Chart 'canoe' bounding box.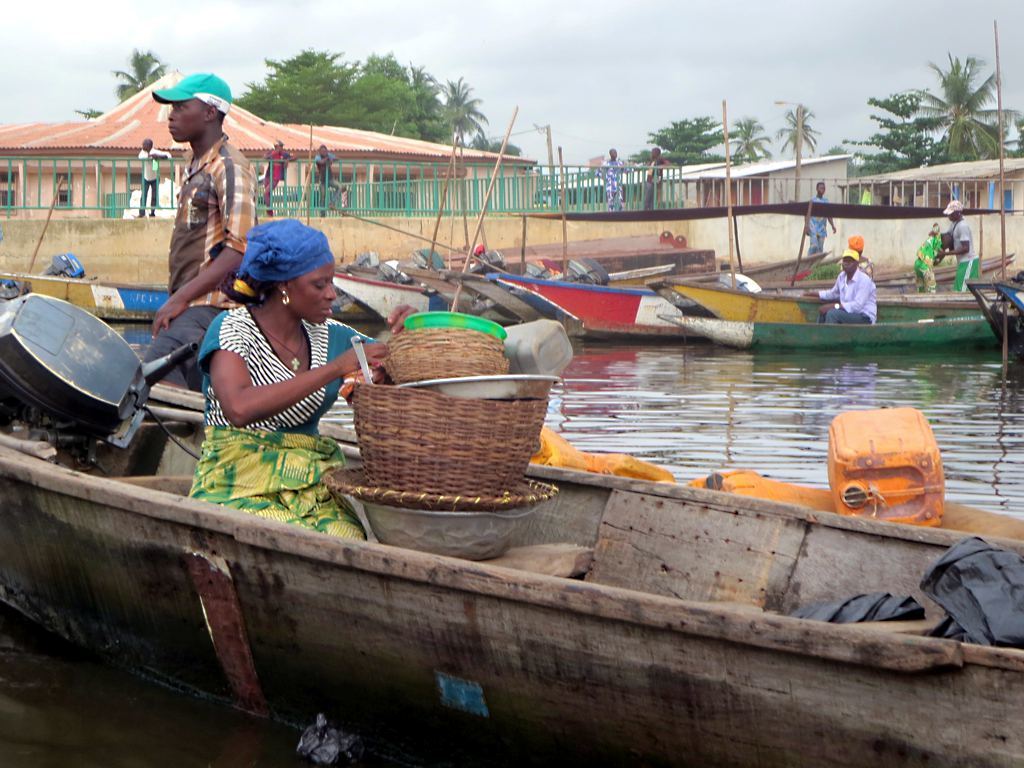
Charted: crop(0, 272, 193, 362).
